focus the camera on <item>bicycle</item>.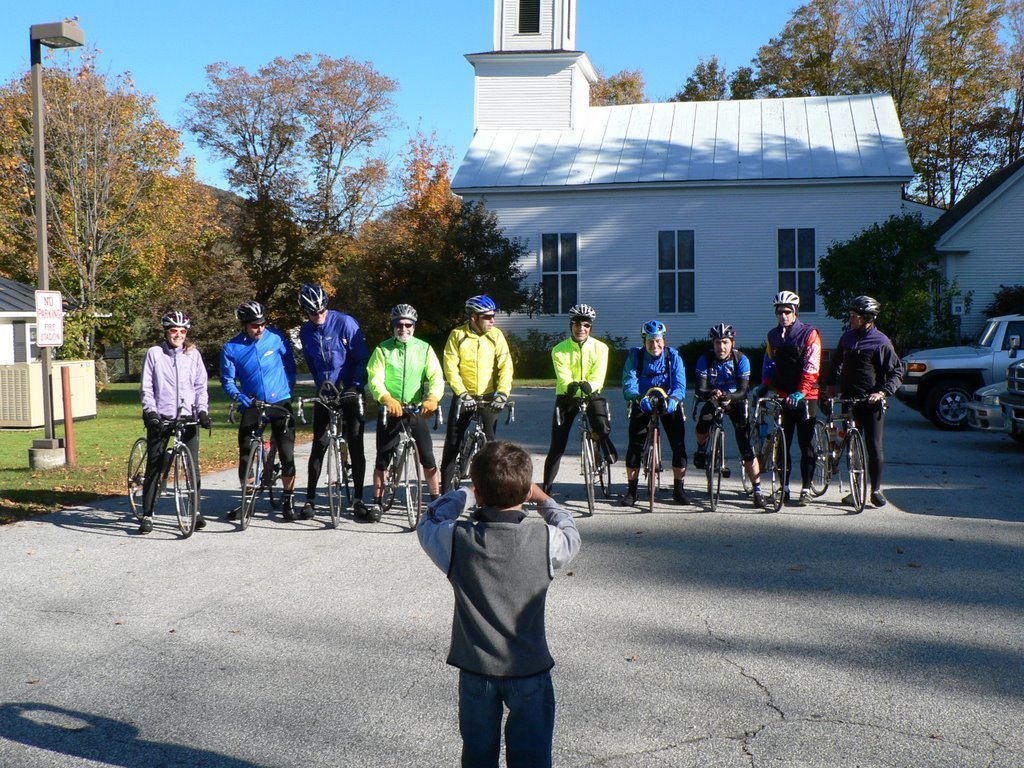
Focus region: [x1=691, y1=389, x2=750, y2=510].
